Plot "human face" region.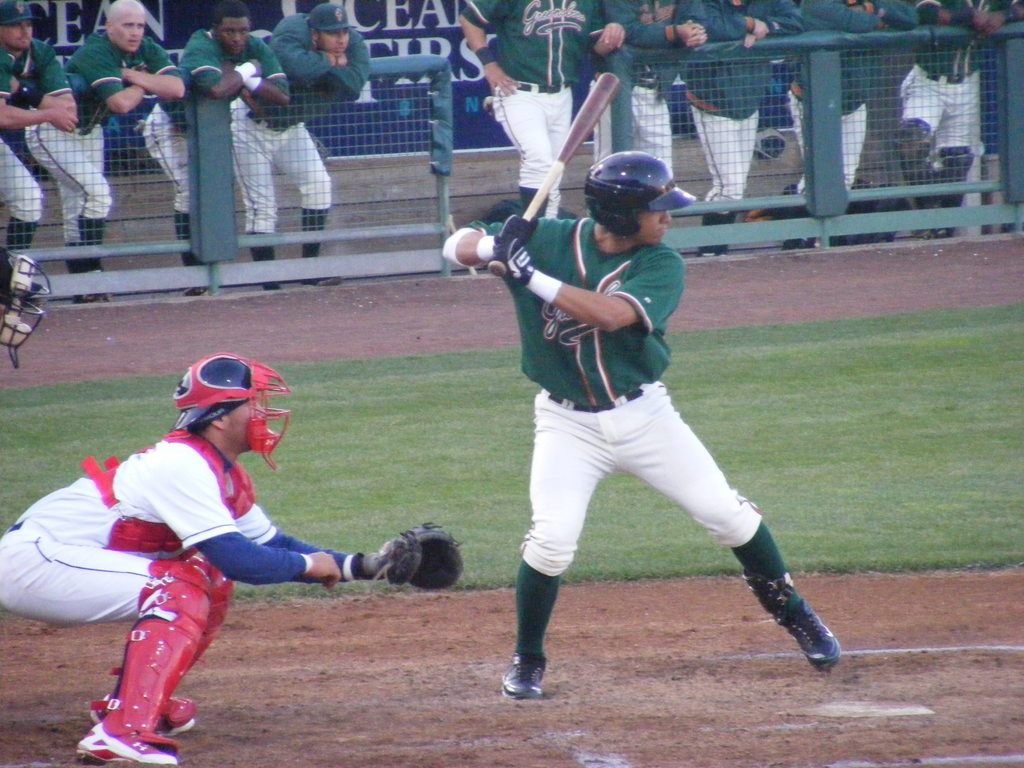
Plotted at [x1=3, y1=20, x2=35, y2=45].
